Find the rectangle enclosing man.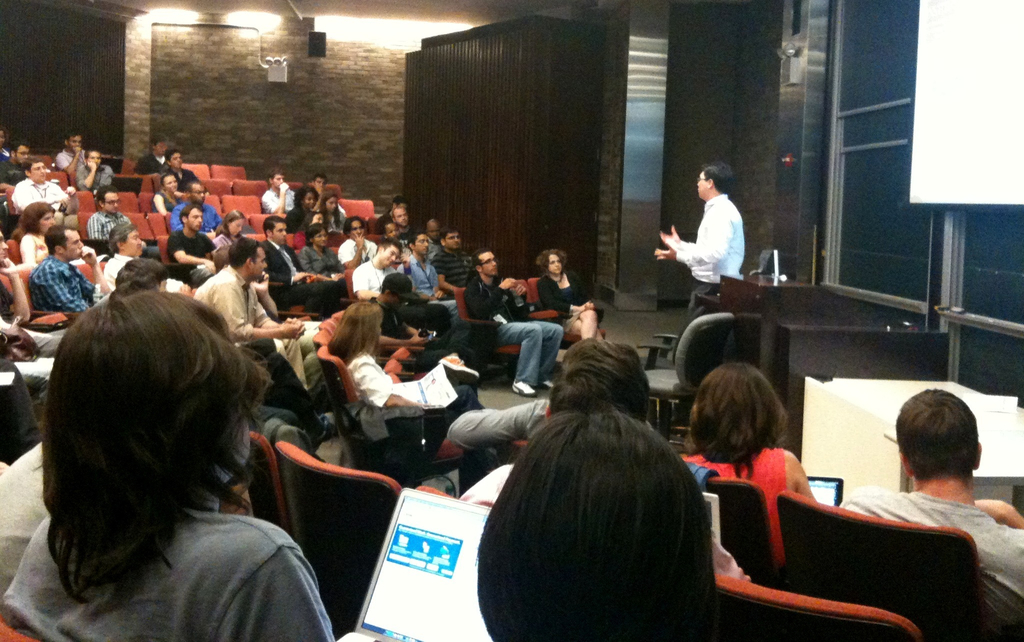
[x1=8, y1=146, x2=65, y2=207].
